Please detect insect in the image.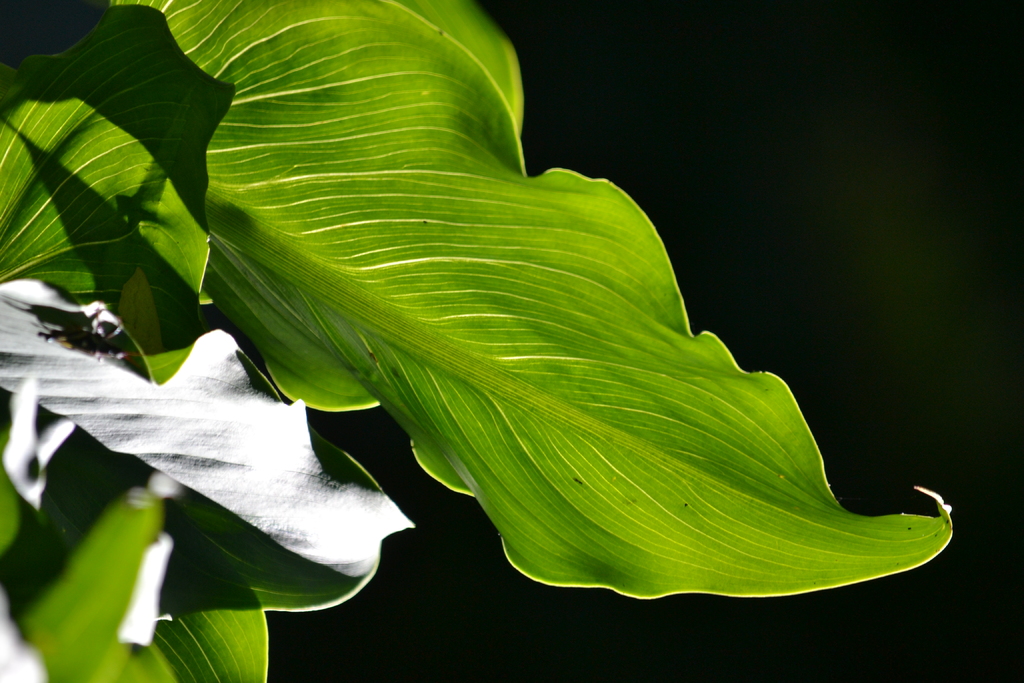
[36,308,139,366].
